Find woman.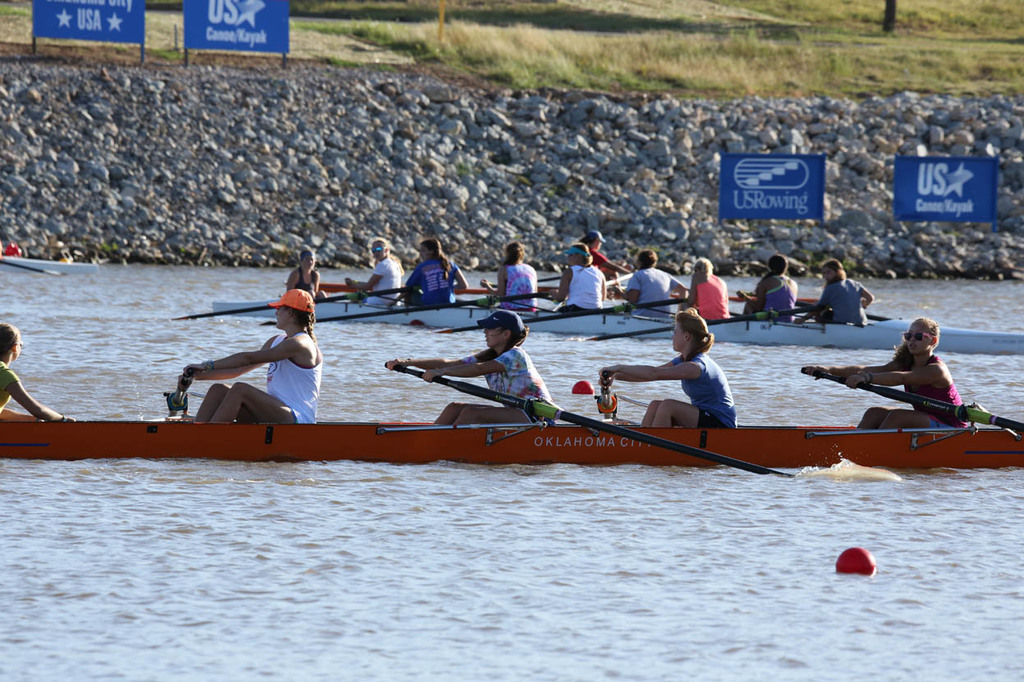
box(176, 286, 321, 425).
